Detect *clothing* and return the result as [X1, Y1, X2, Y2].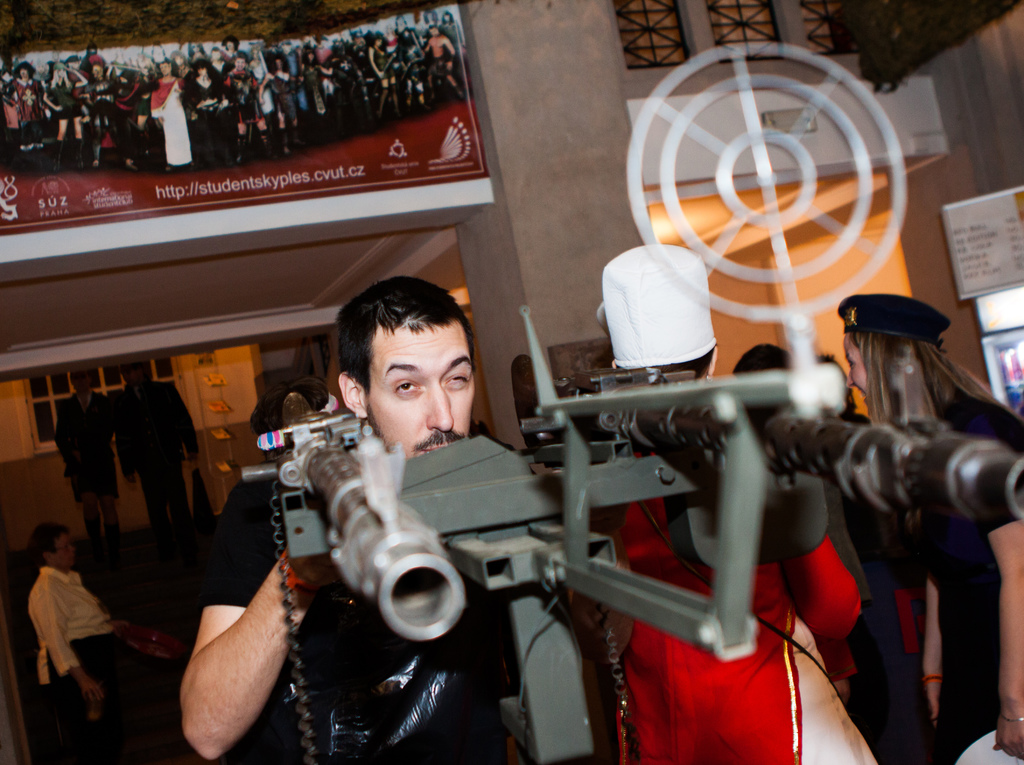
[226, 70, 255, 120].
